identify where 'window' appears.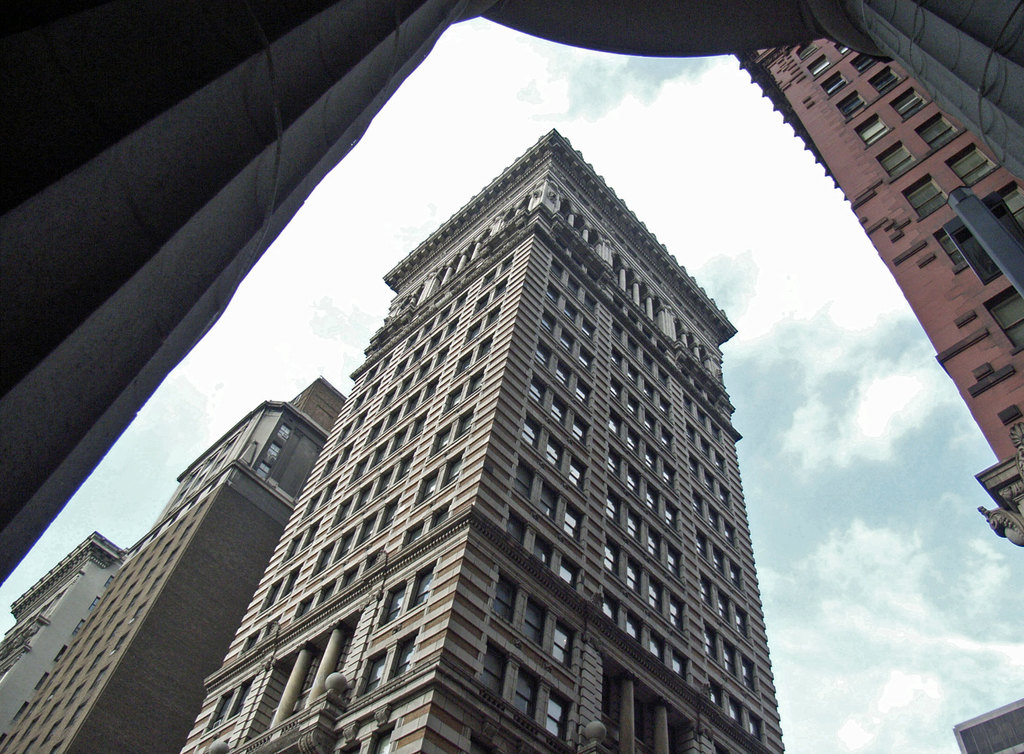
Appears at 275 419 289 442.
